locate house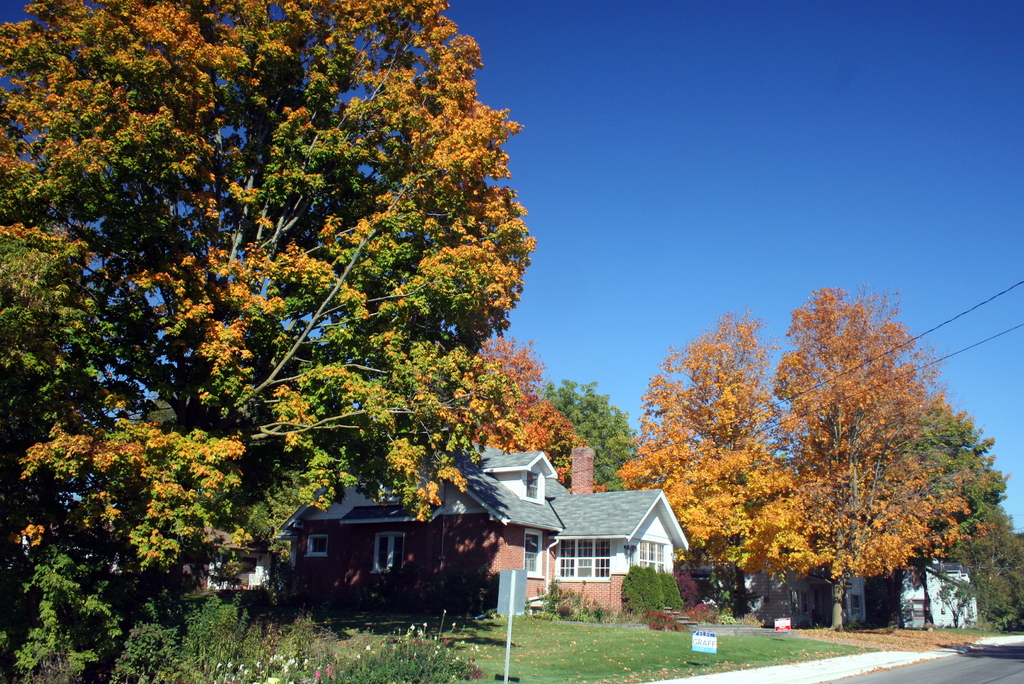
(703, 506, 1004, 662)
